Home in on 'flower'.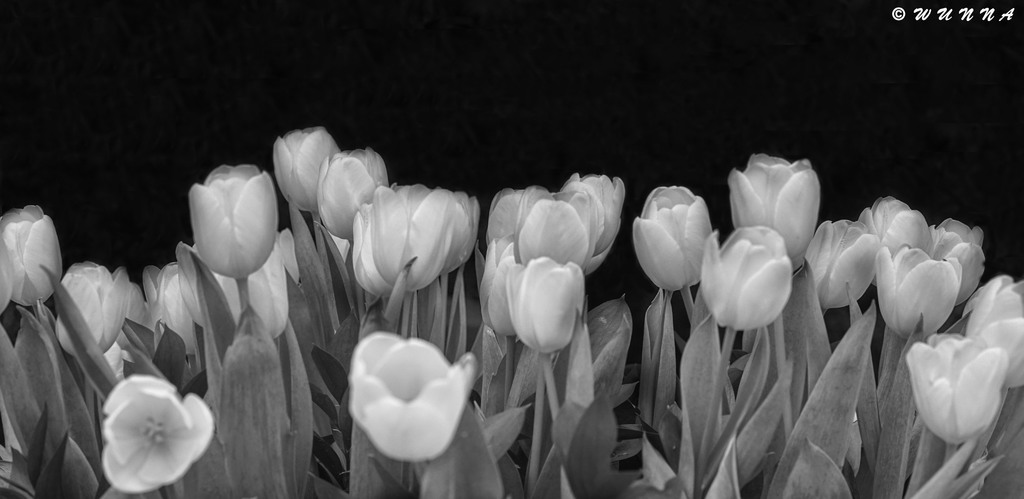
Homed in at 626:185:716:293.
